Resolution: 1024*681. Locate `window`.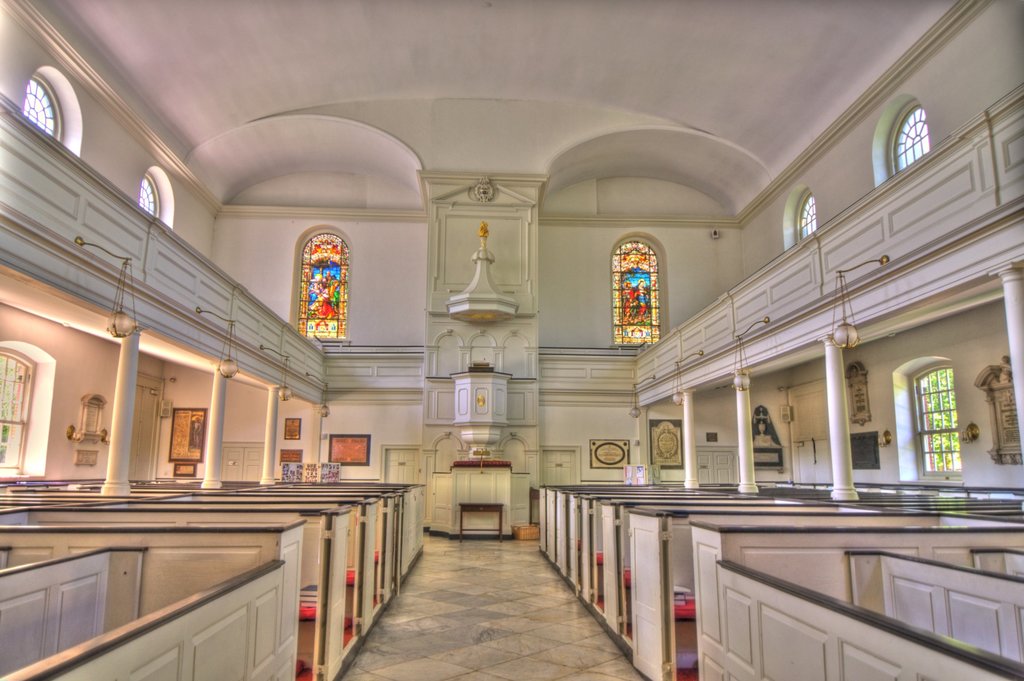
296,232,348,340.
